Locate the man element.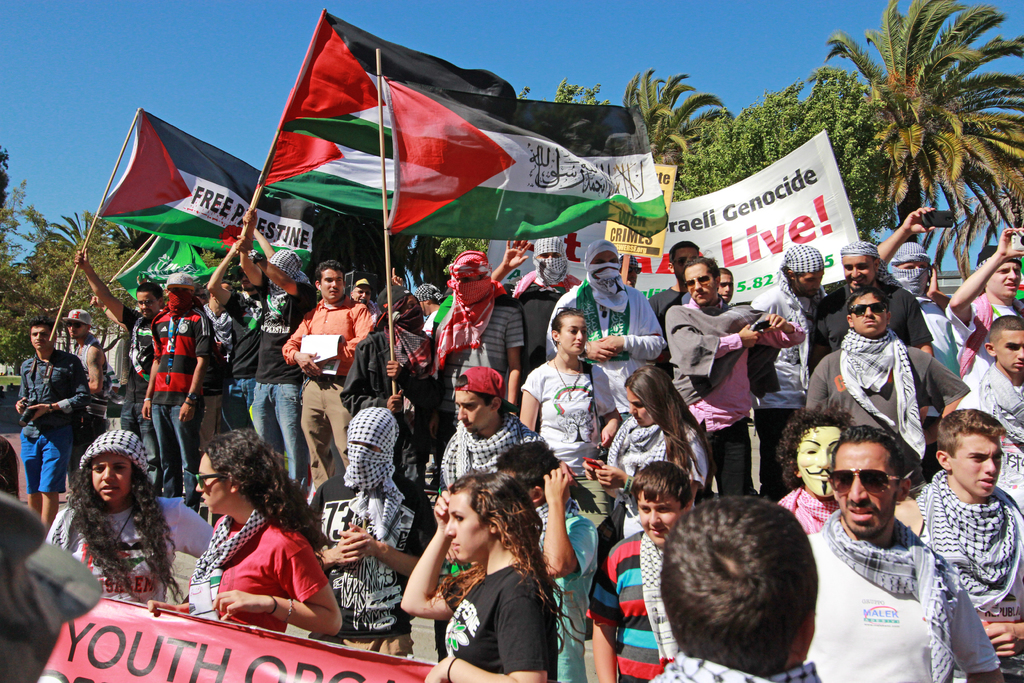
Element bbox: [x1=775, y1=399, x2=858, y2=534].
